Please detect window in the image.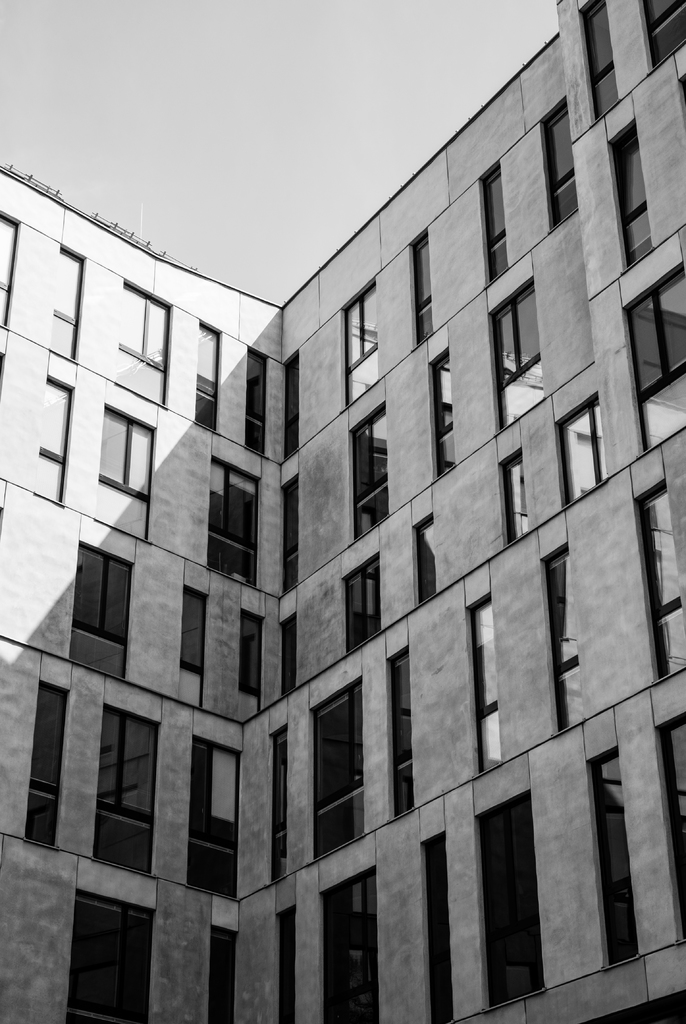
bbox(640, 1, 685, 67).
